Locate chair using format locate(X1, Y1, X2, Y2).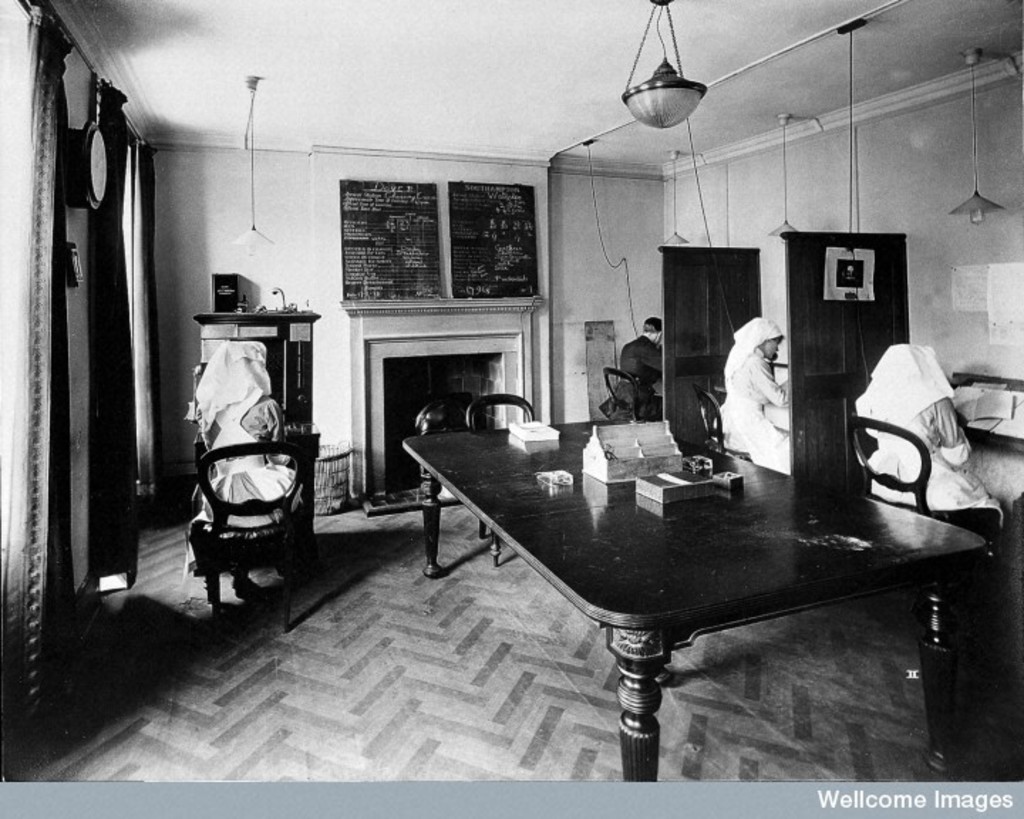
locate(471, 392, 538, 557).
